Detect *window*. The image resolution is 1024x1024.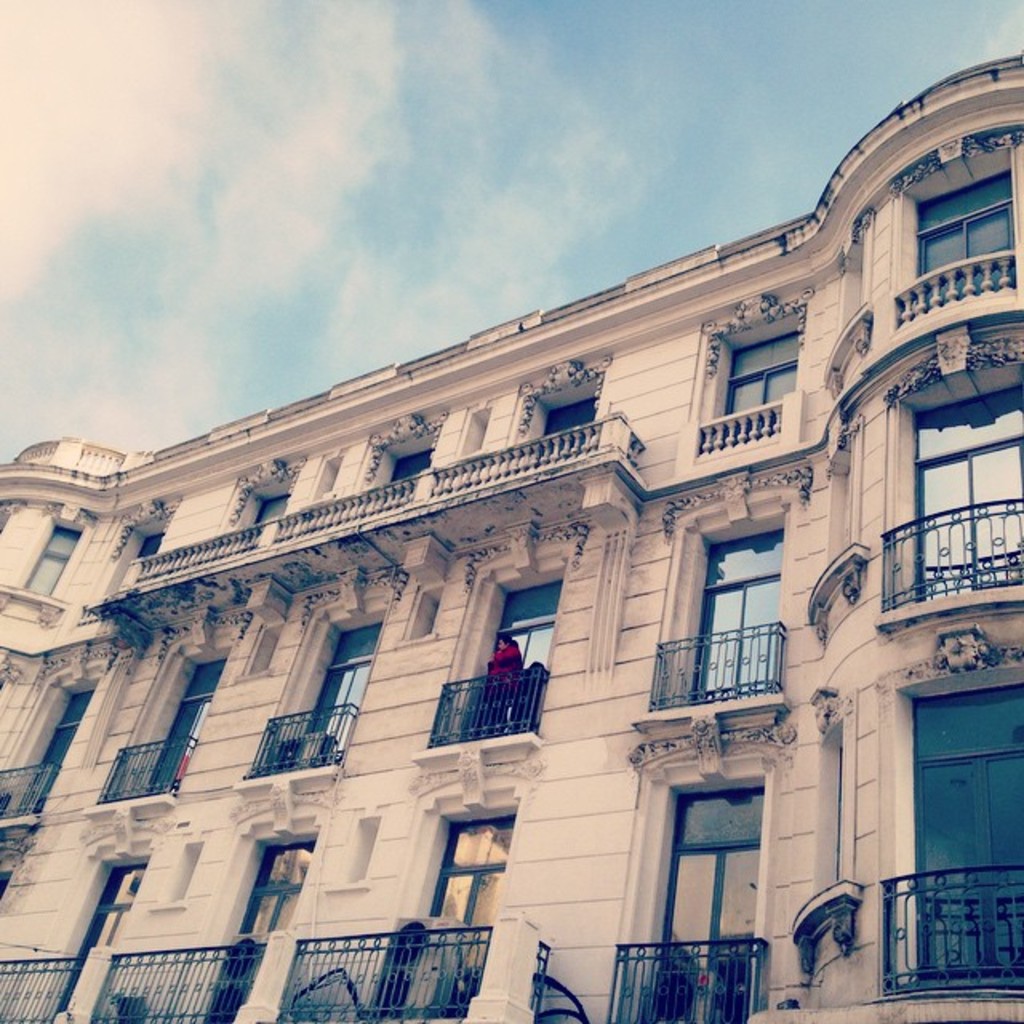
(733, 325, 798, 434).
